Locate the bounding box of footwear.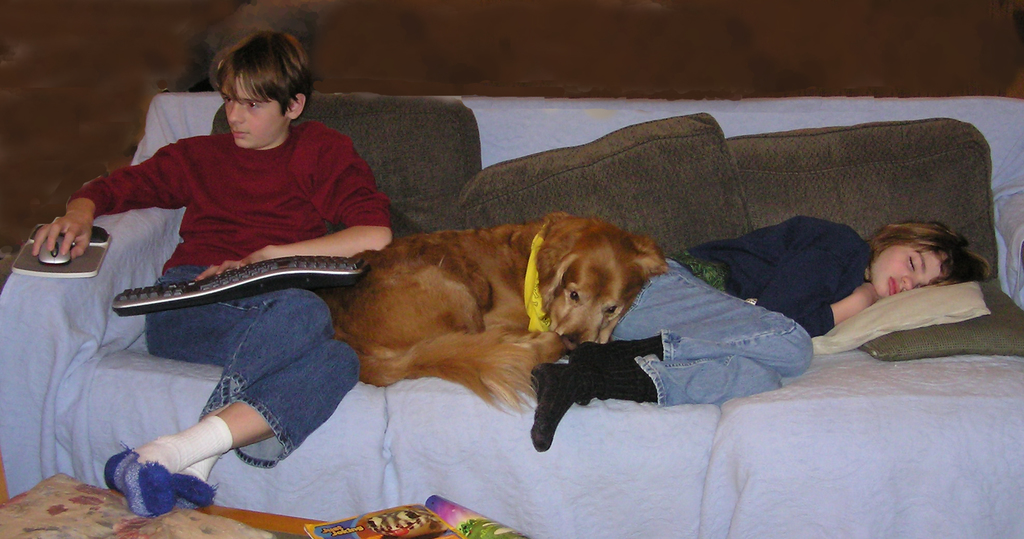
Bounding box: box(104, 437, 179, 524).
